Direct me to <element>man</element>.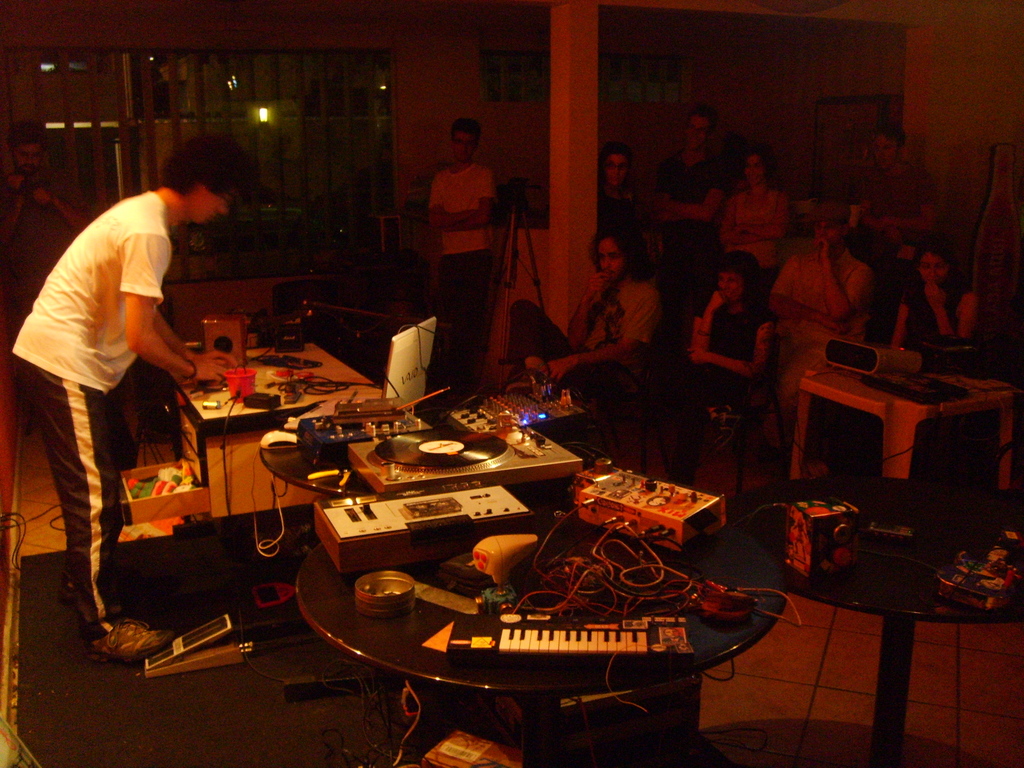
Direction: bbox=(850, 118, 944, 254).
